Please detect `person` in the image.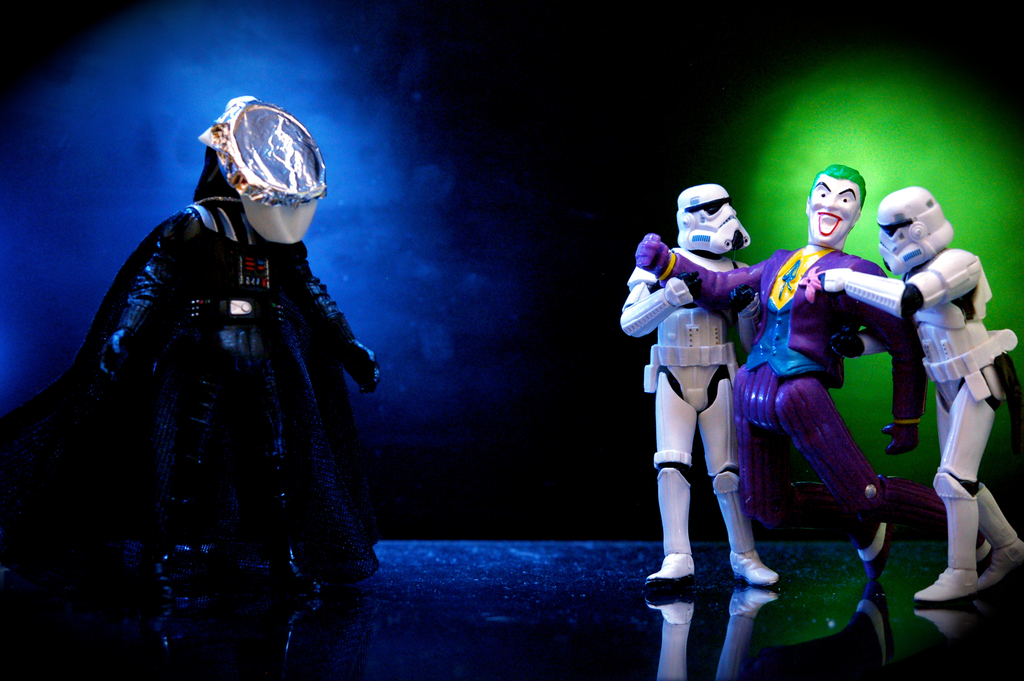
bbox=[817, 185, 1023, 602].
